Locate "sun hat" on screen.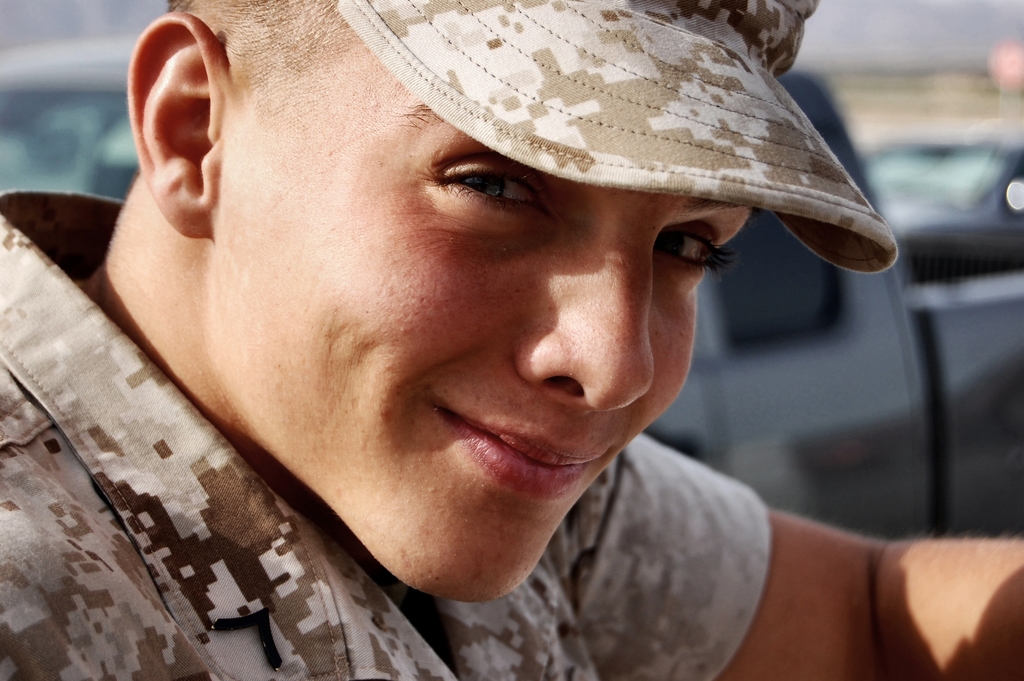
On screen at pyautogui.locateOnScreen(337, 0, 900, 274).
